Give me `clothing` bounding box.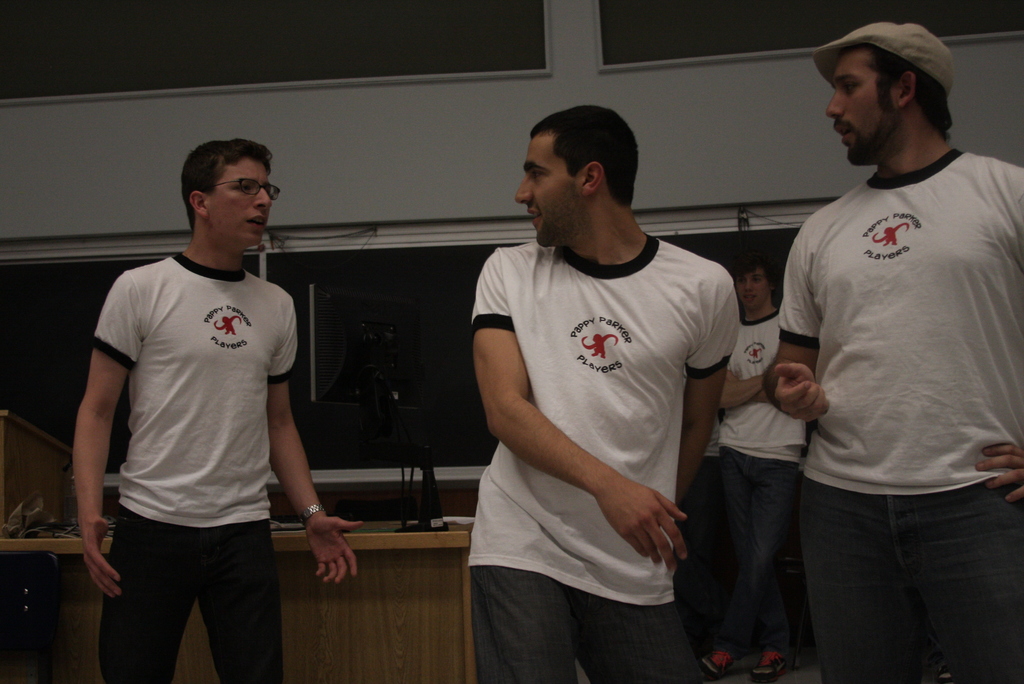
777,143,1023,683.
